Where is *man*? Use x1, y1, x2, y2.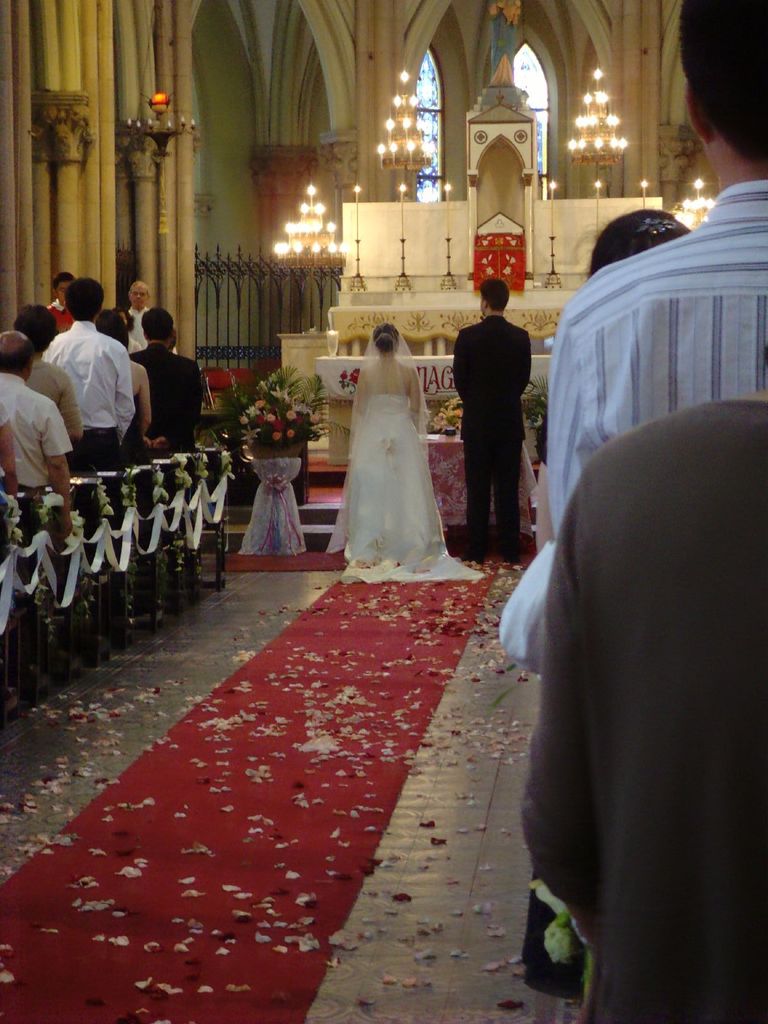
0, 330, 68, 547.
